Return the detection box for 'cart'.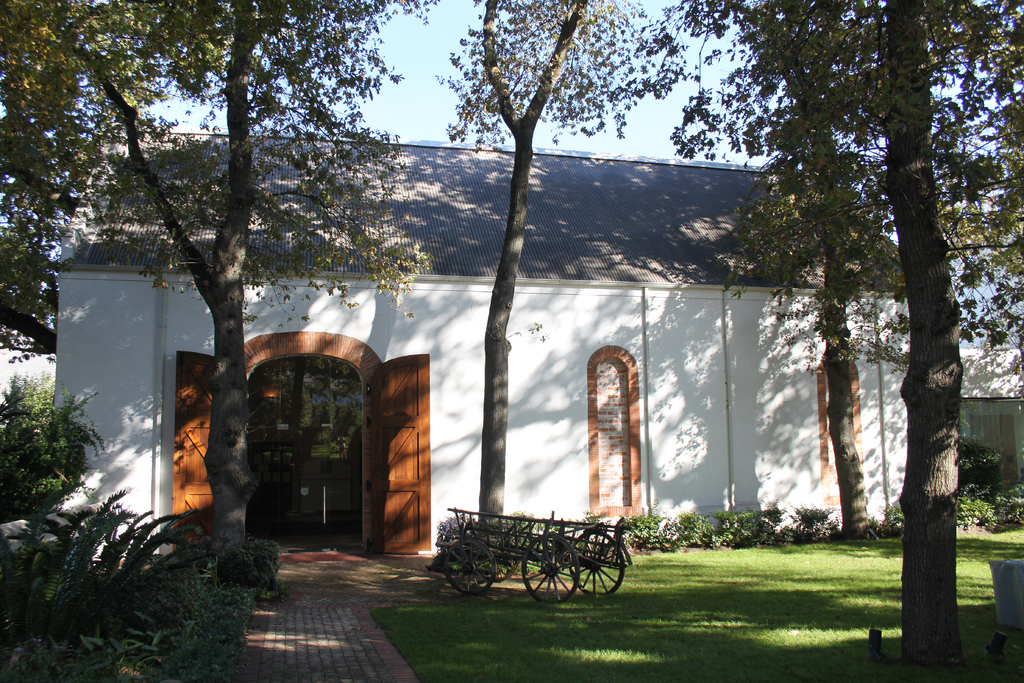
(428, 504, 630, 609).
